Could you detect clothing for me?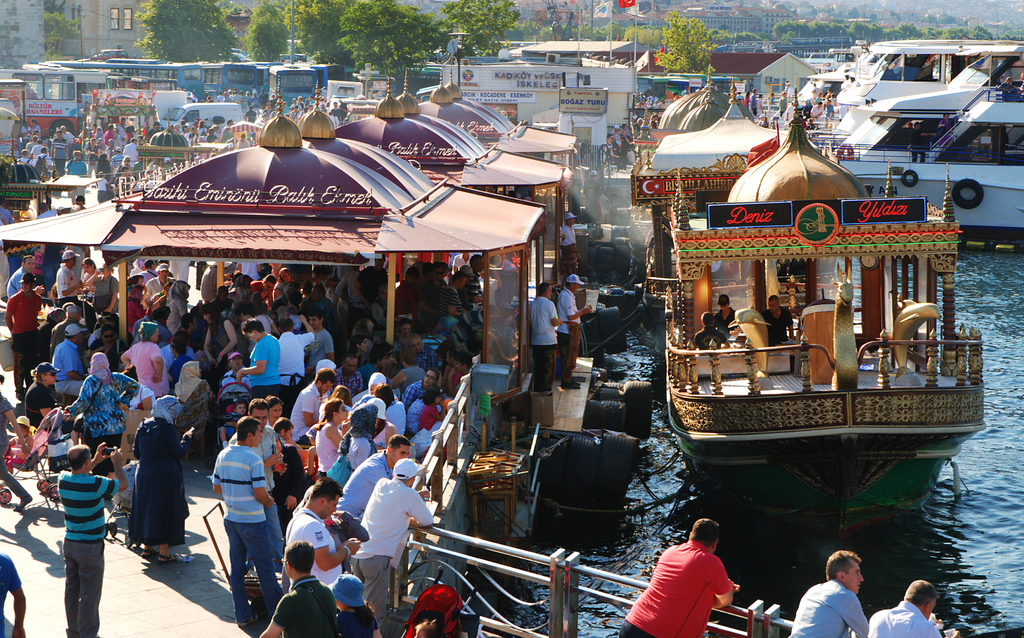
Detection result: {"left": 241, "top": 334, "right": 279, "bottom": 385}.
